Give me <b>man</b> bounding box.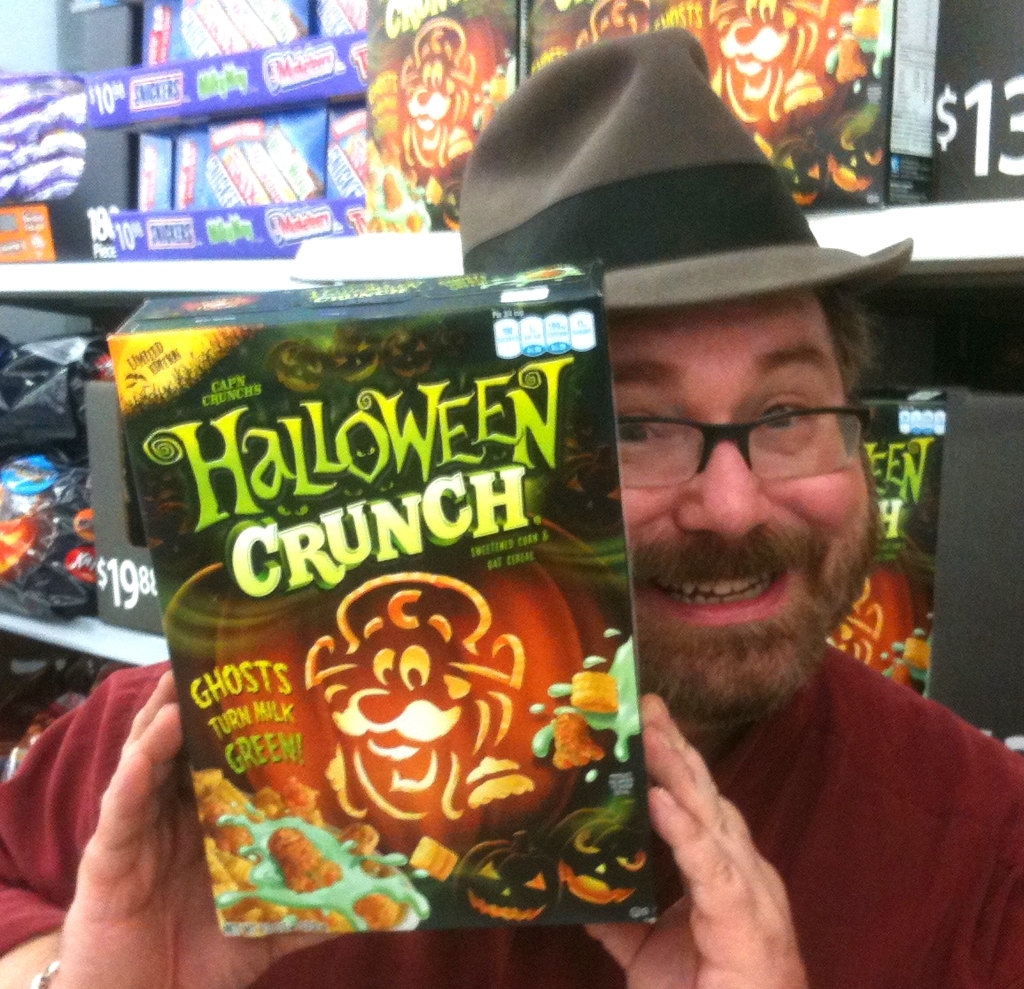
bbox=(0, 27, 1023, 988).
